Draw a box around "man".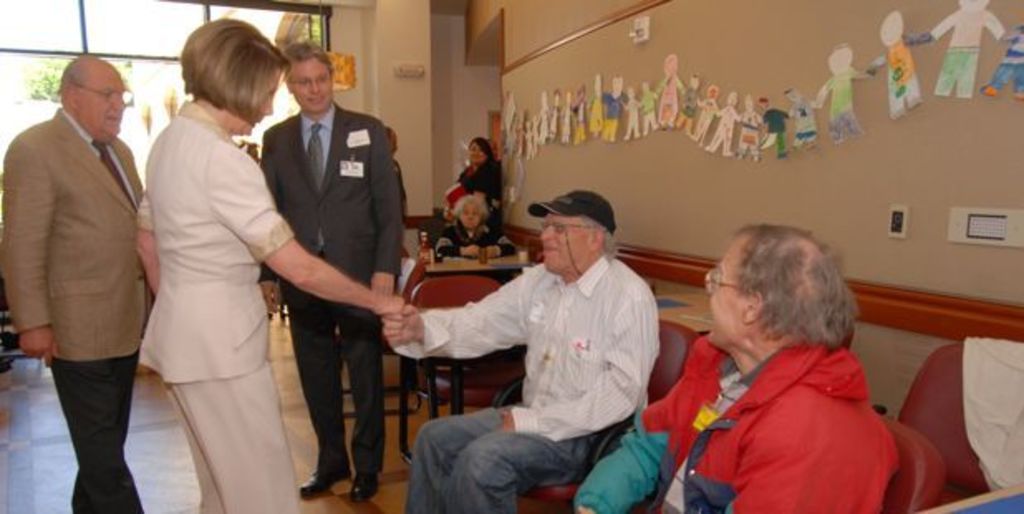
region(578, 230, 890, 512).
